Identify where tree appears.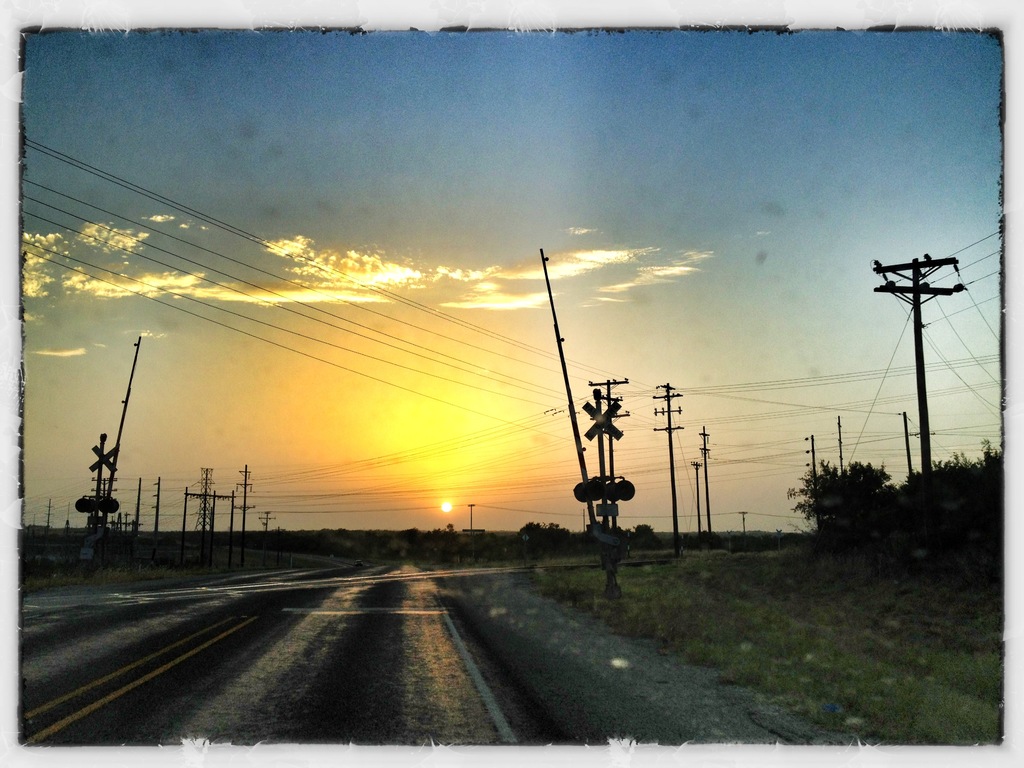
Appears at x1=783, y1=461, x2=894, y2=541.
